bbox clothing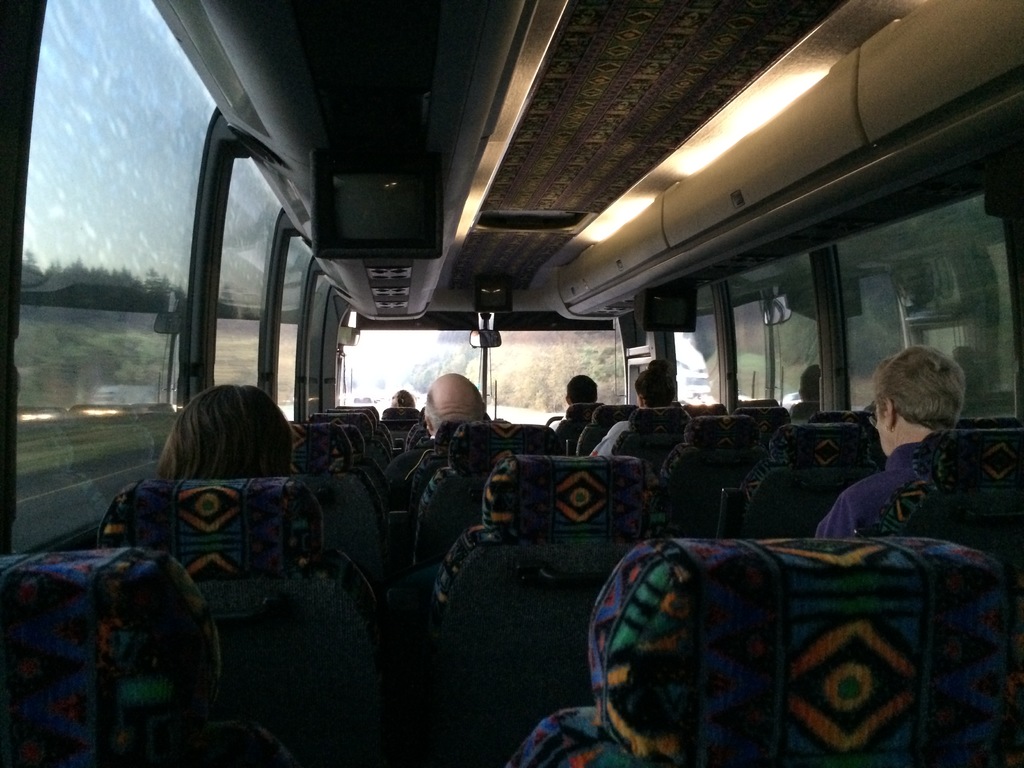
816,448,963,556
